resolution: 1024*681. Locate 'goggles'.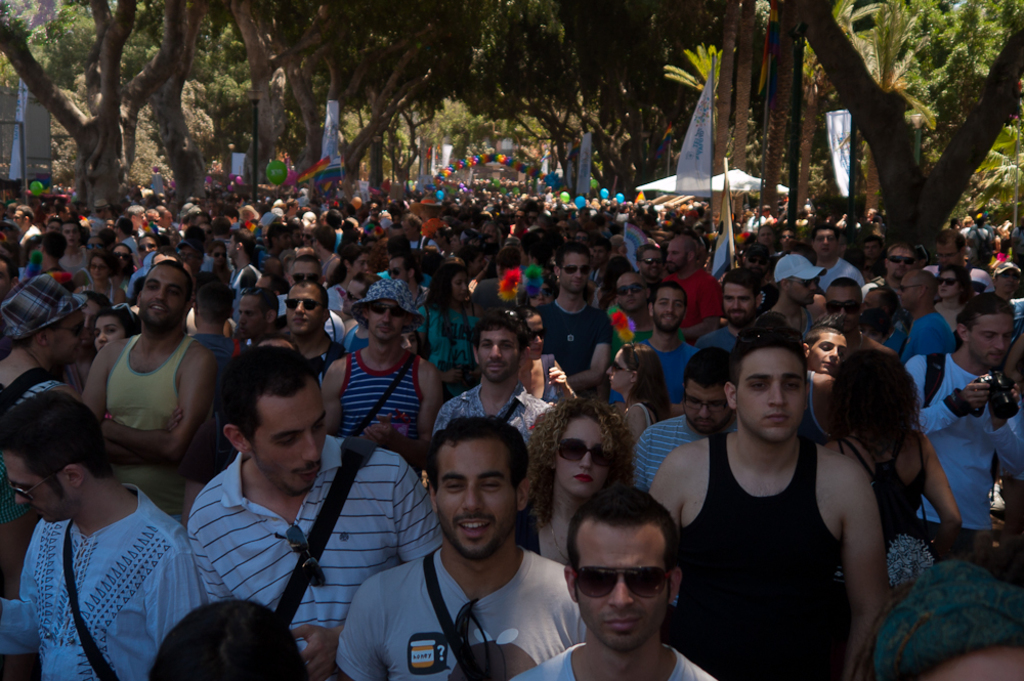
rect(642, 257, 666, 268).
